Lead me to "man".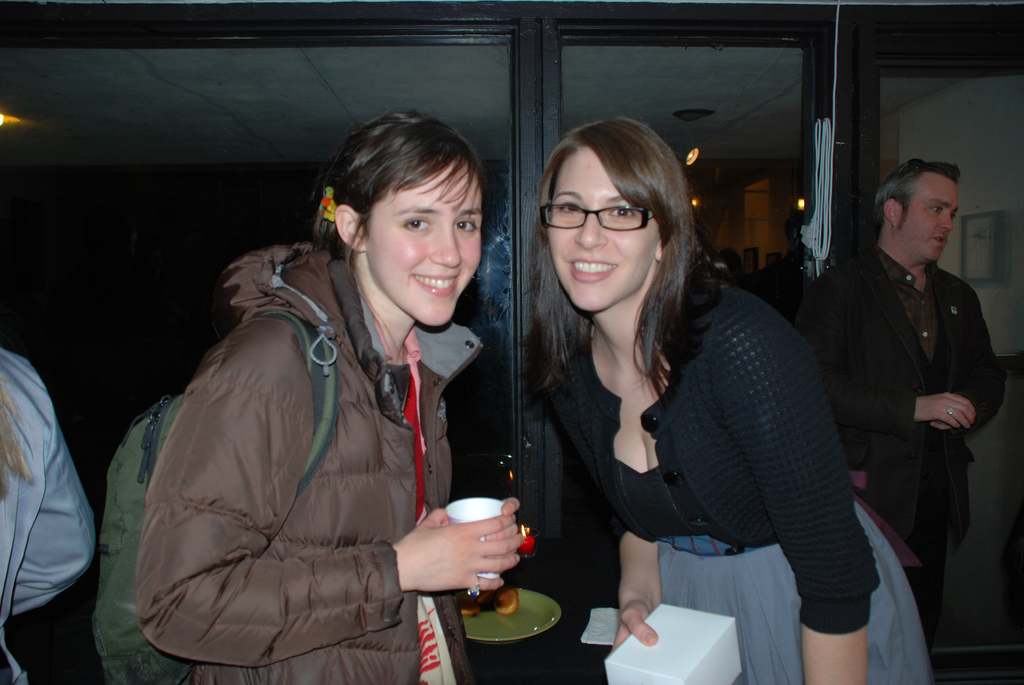
Lead to box=[801, 164, 1012, 630].
